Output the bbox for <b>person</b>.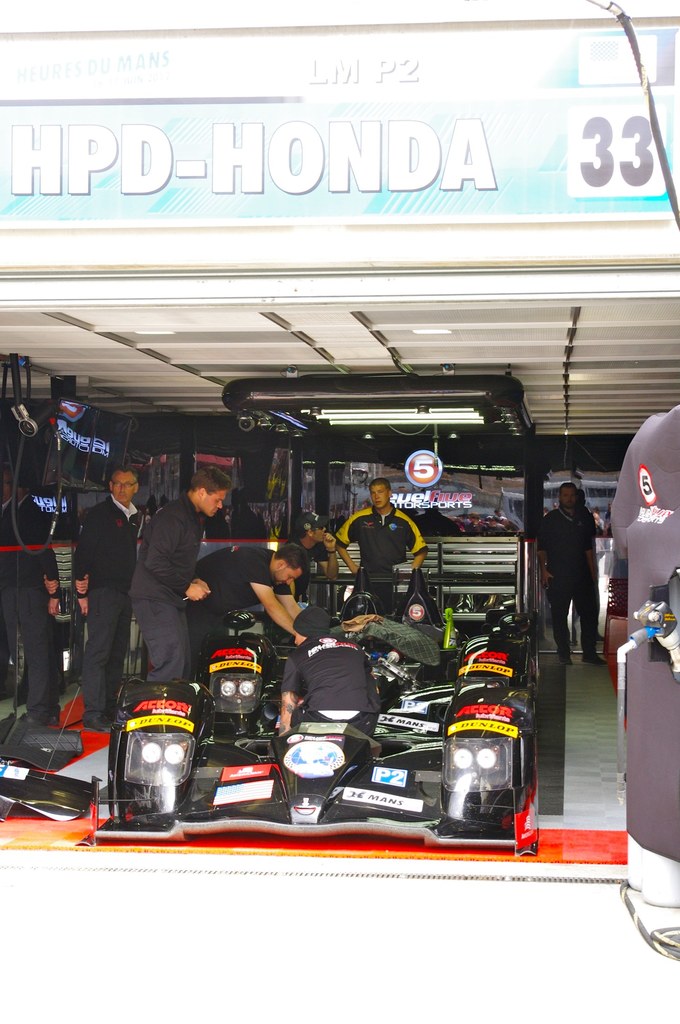
<box>528,476,608,652</box>.
